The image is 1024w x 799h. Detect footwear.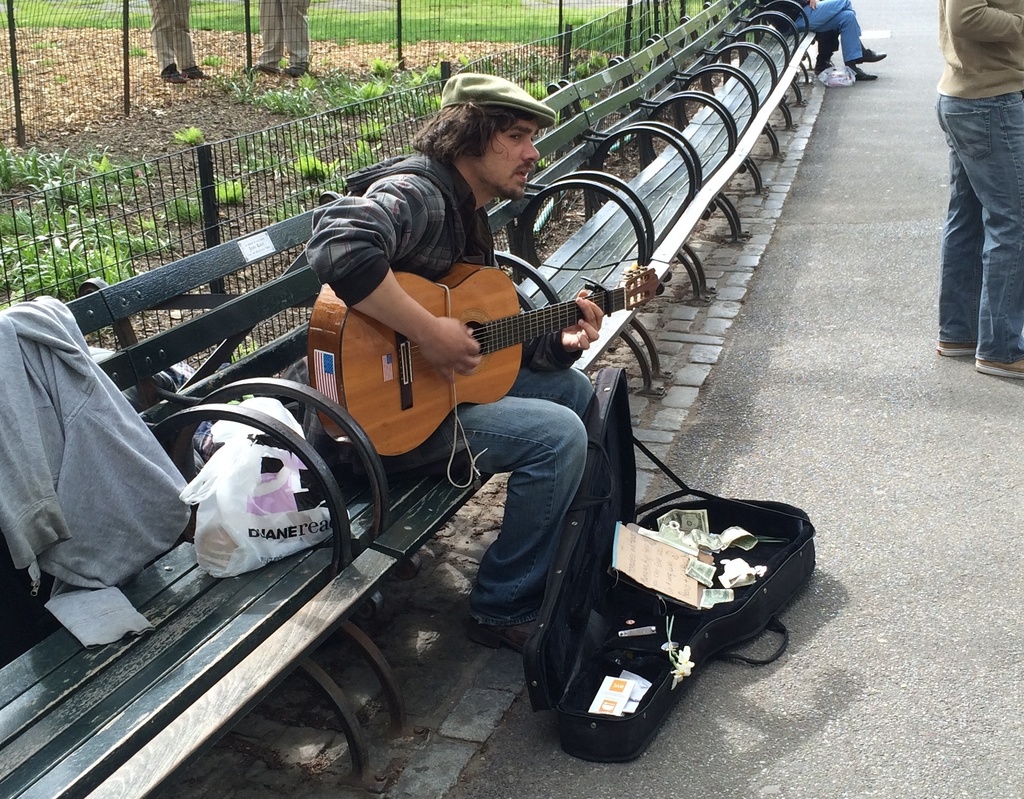
Detection: [x1=466, y1=620, x2=539, y2=652].
